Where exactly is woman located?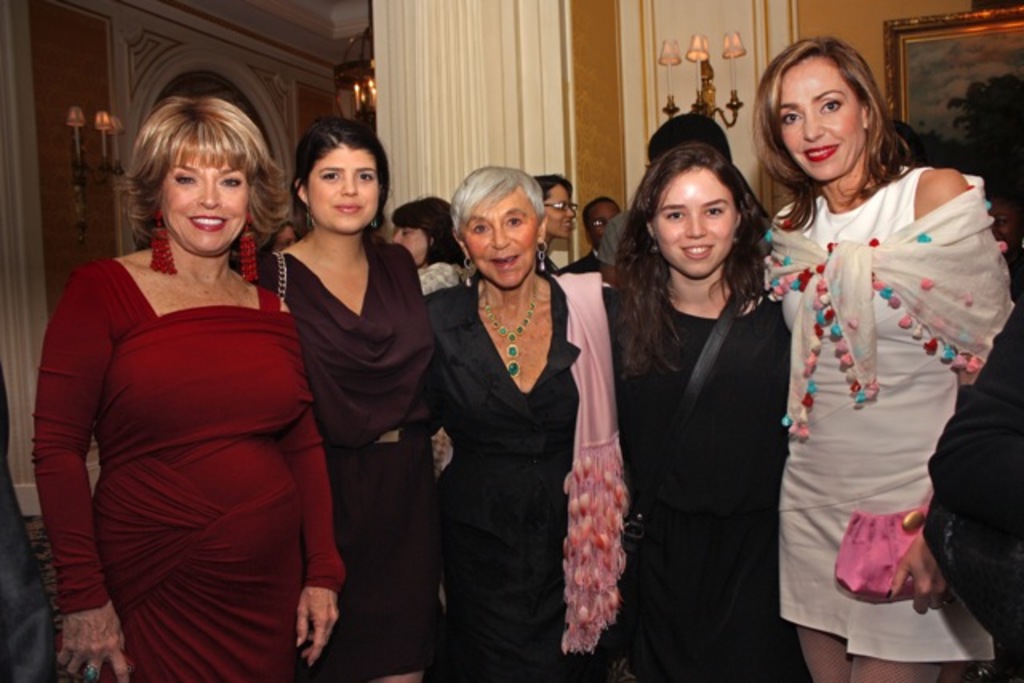
Its bounding box is {"left": 760, "top": 34, "right": 1005, "bottom": 681}.
